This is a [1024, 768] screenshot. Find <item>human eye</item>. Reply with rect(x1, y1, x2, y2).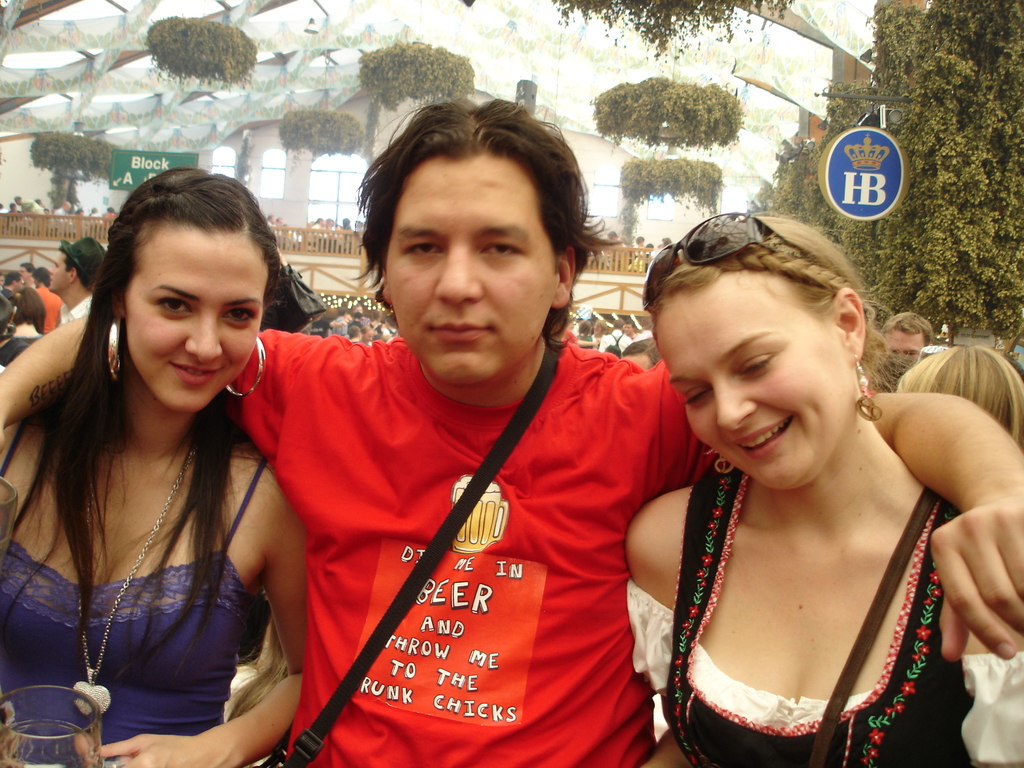
rect(731, 349, 778, 377).
